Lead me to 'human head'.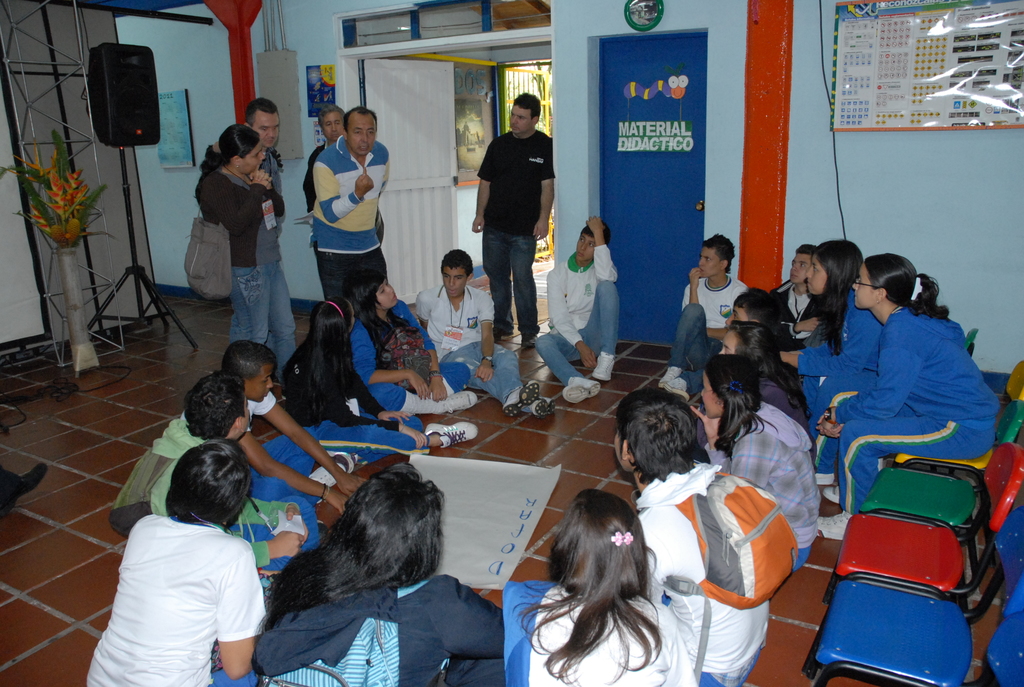
Lead to <box>308,297,356,336</box>.
